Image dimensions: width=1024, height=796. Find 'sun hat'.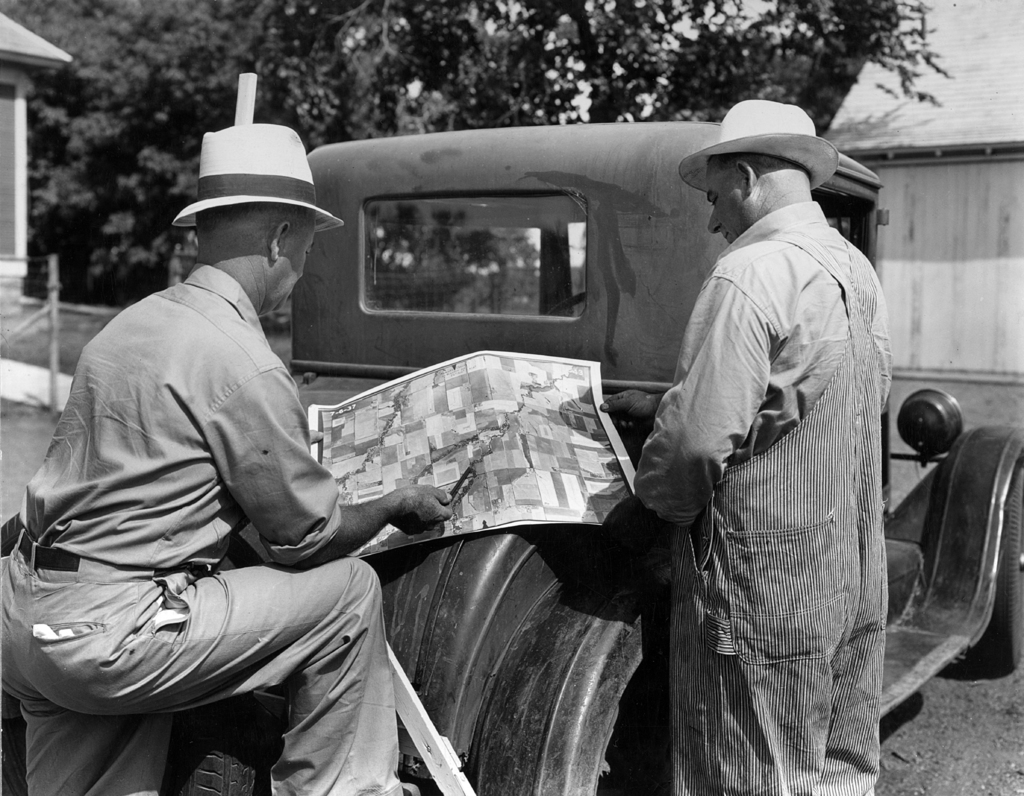
bbox=[177, 122, 349, 231].
